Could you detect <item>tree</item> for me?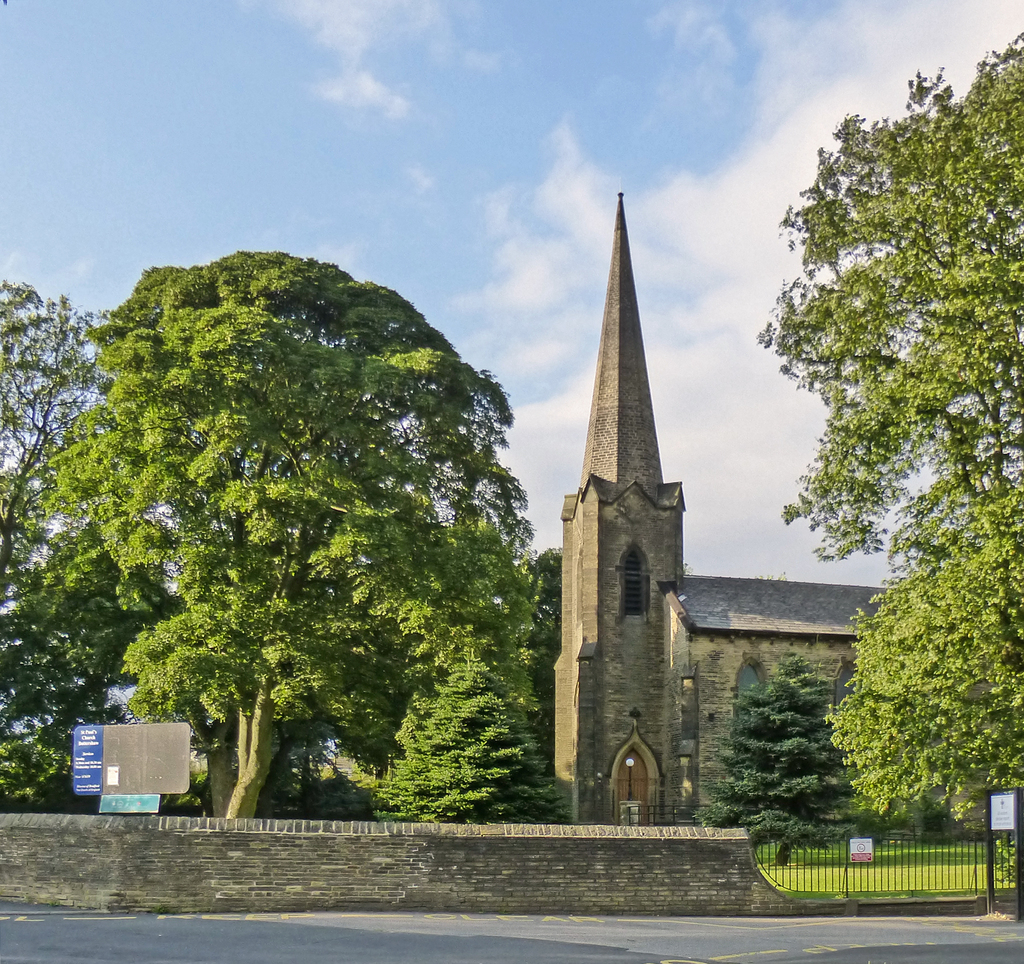
Detection result: 0 278 112 732.
